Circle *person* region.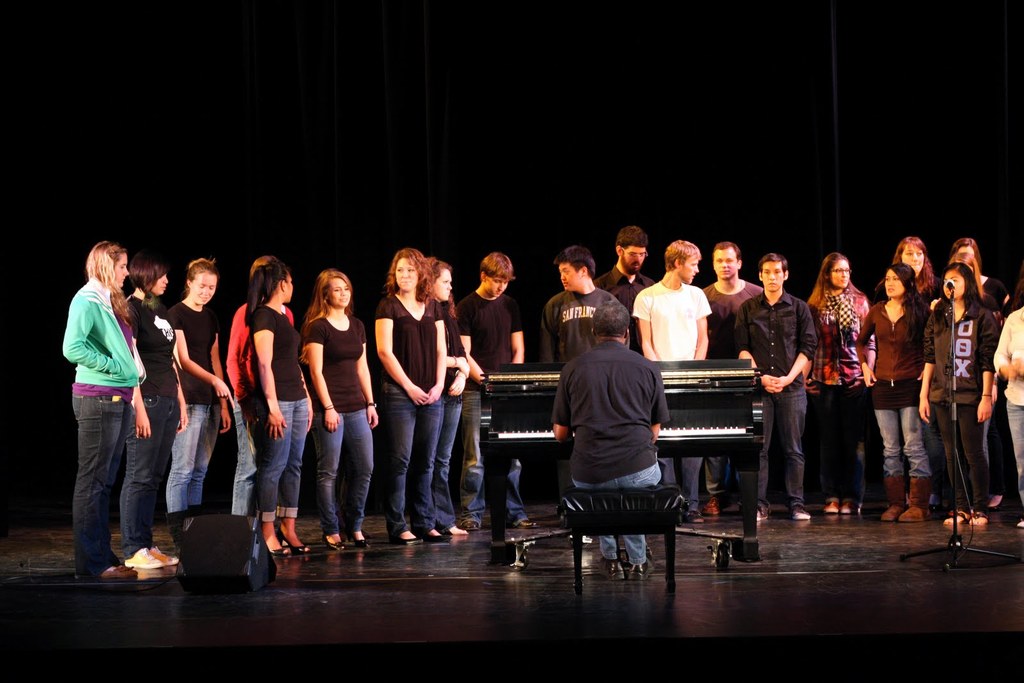
Region: l=995, t=304, r=1023, b=525.
